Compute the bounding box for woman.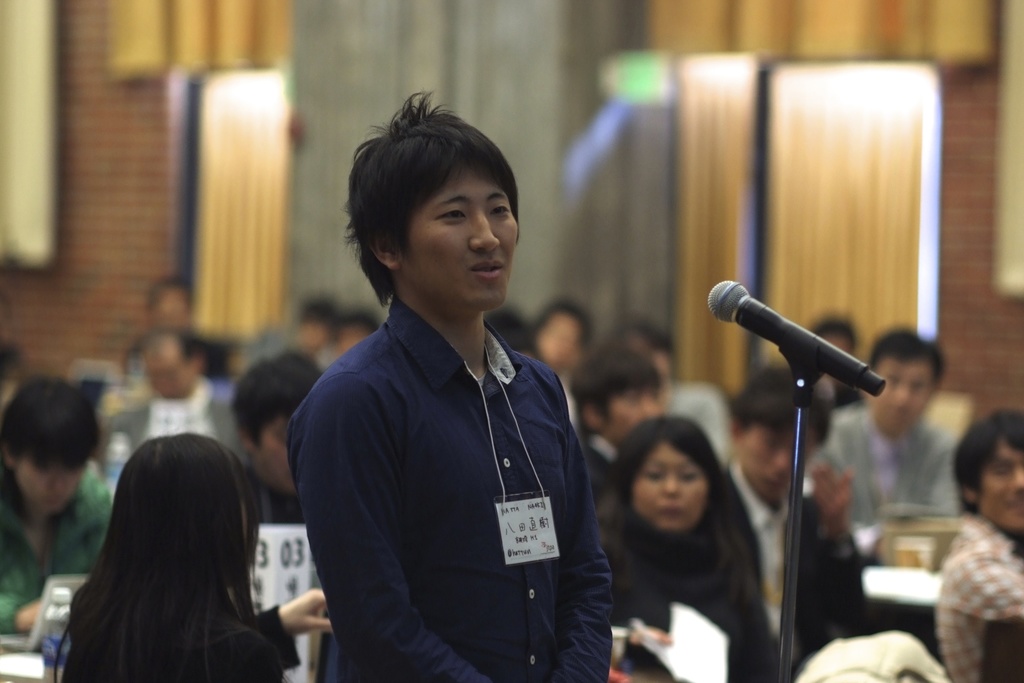
select_region(595, 415, 783, 682).
